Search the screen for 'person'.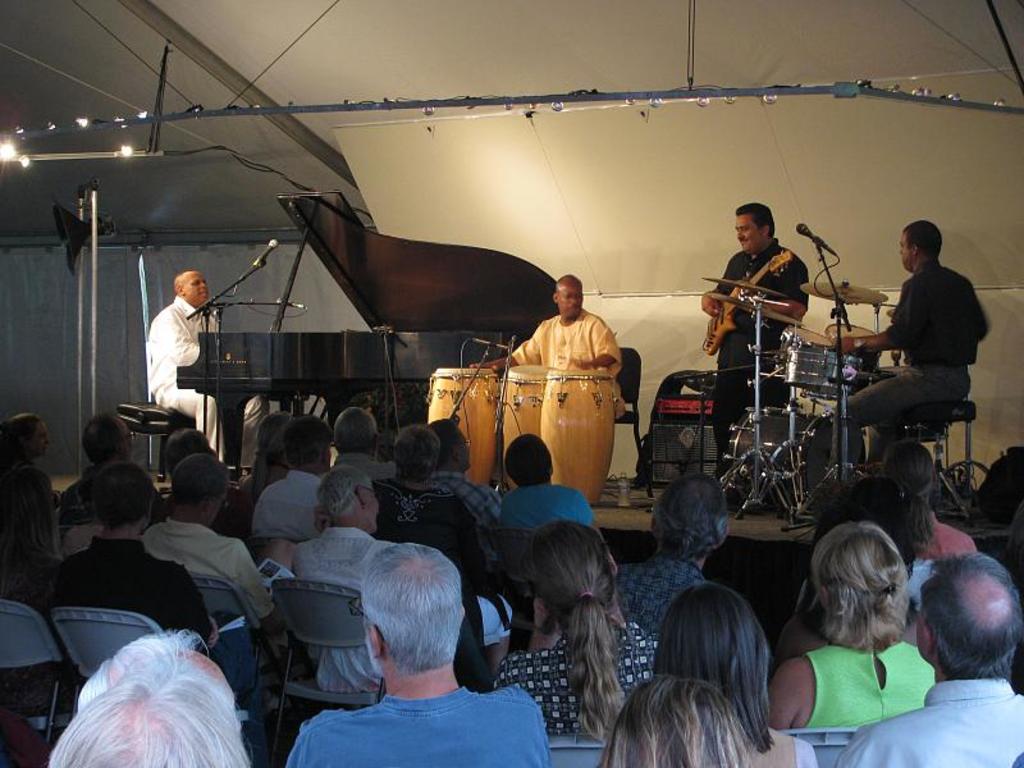
Found at box=[614, 474, 730, 627].
